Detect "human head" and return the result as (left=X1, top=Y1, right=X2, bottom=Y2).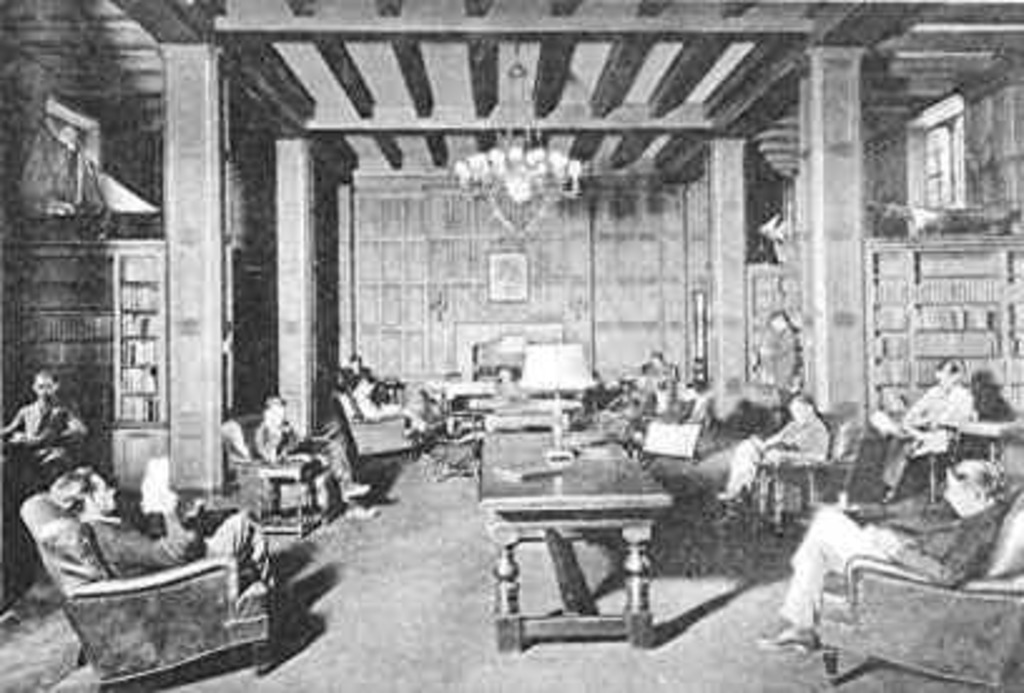
(left=28, top=369, right=58, bottom=404).
